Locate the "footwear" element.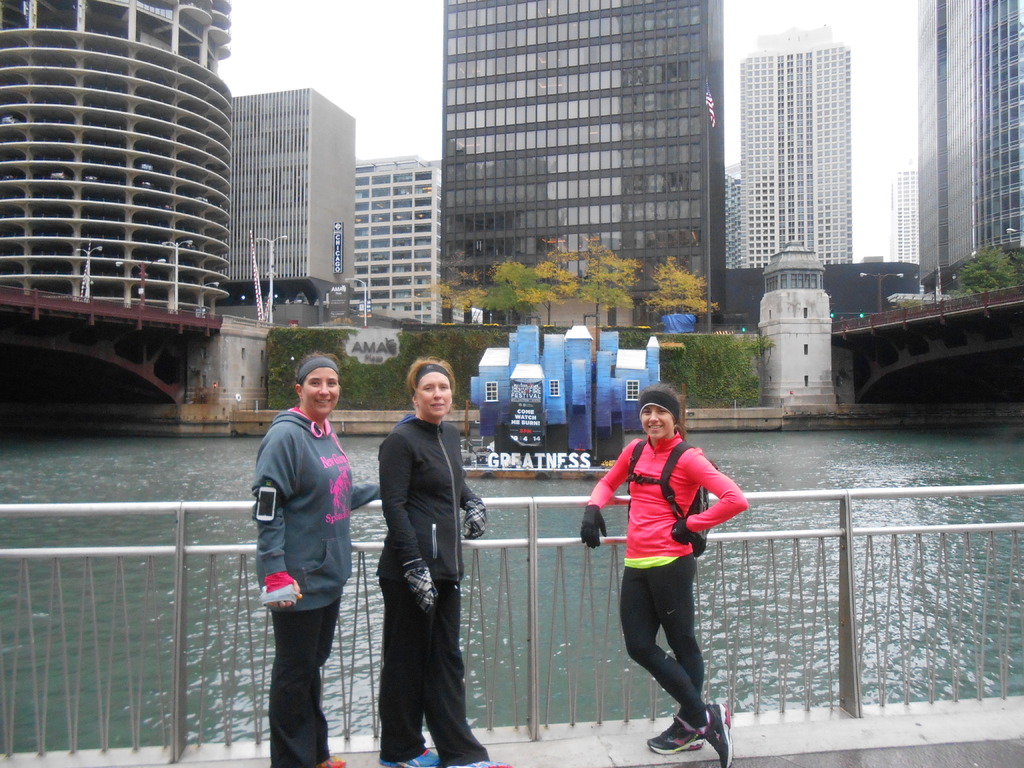
Element bbox: Rect(381, 748, 445, 767).
